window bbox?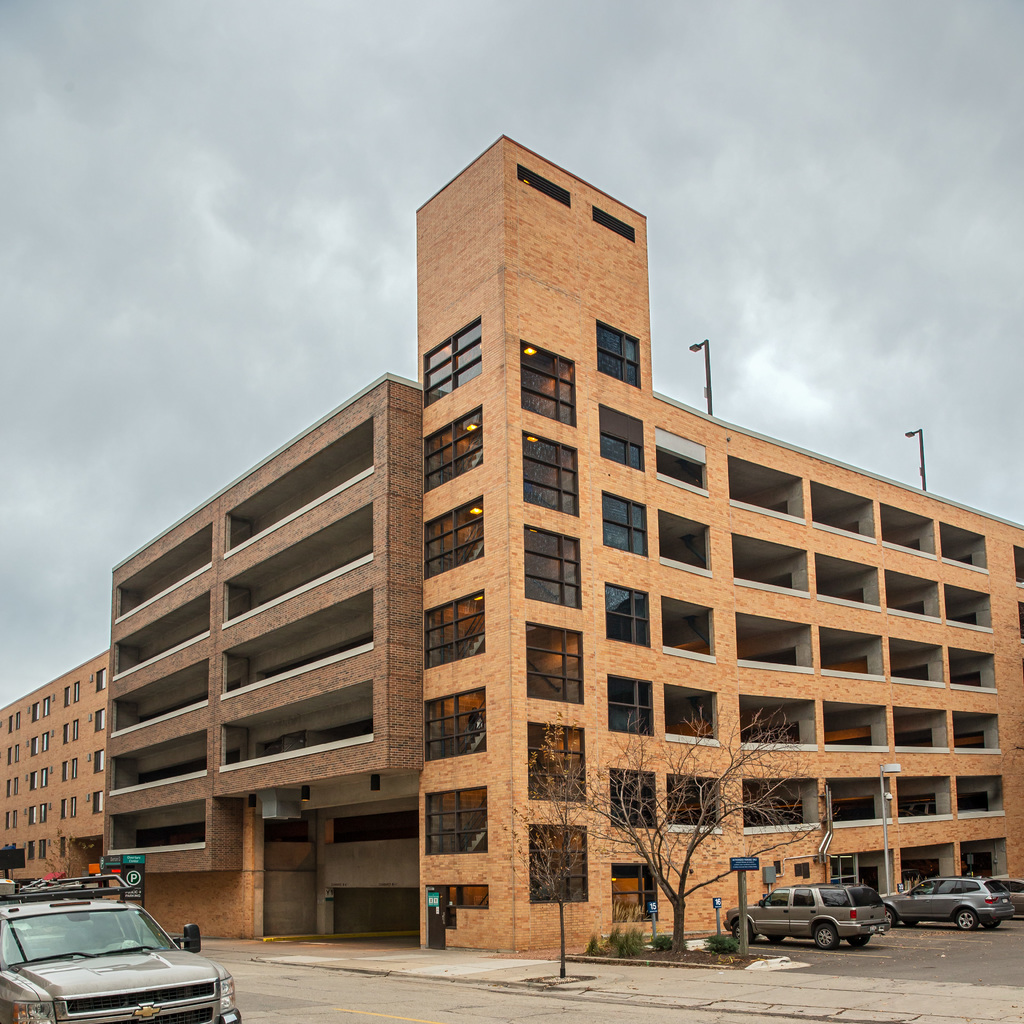
box(92, 749, 106, 774)
